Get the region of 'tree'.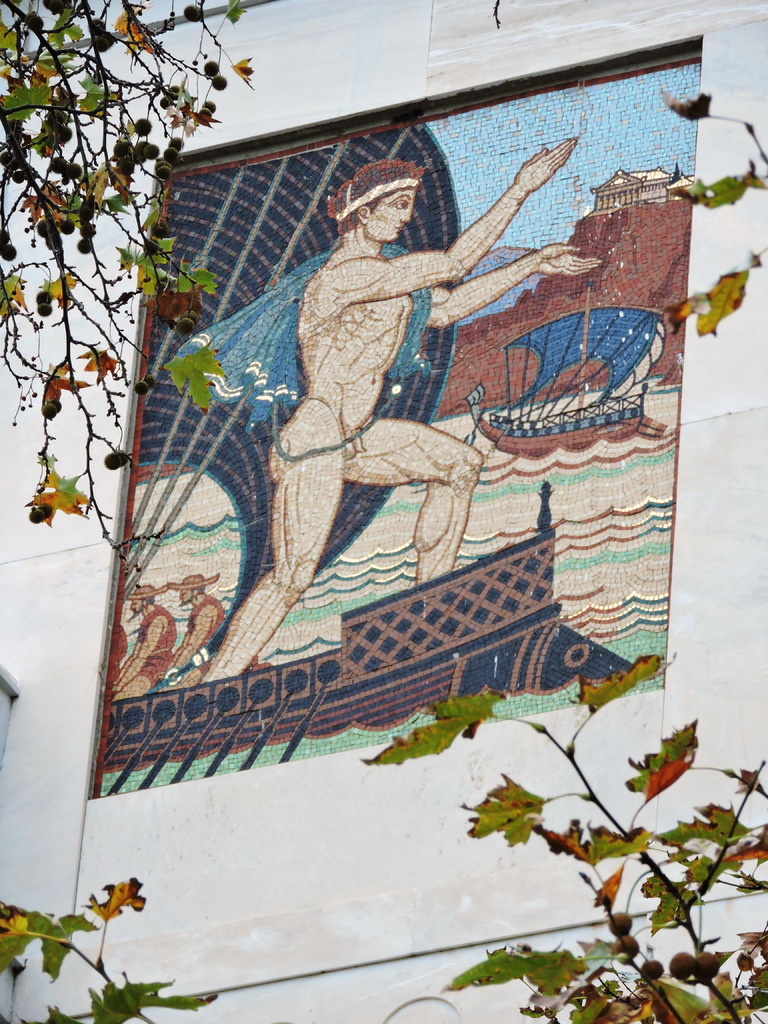
(x1=0, y1=874, x2=216, y2=1023).
